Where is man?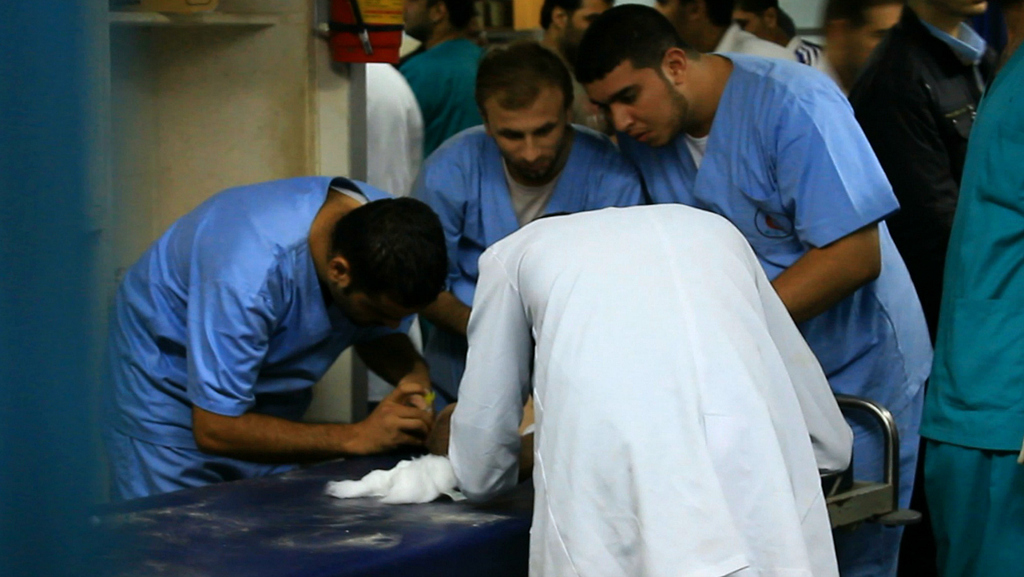
<box>413,41,649,419</box>.
